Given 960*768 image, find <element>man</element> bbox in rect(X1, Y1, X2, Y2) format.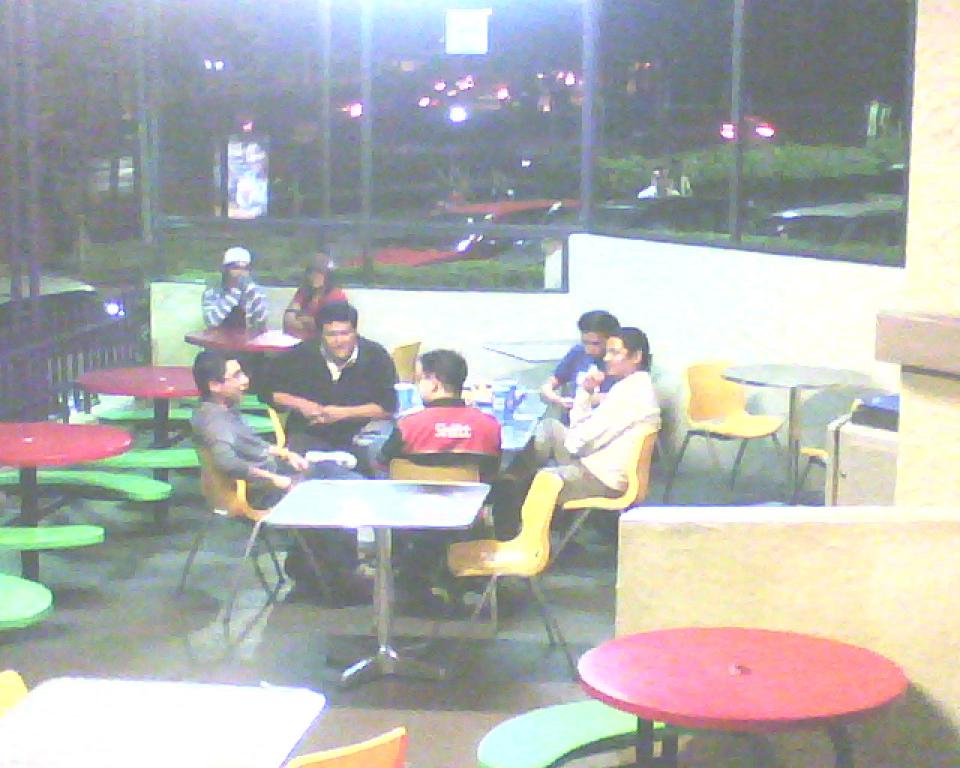
rect(537, 303, 619, 421).
